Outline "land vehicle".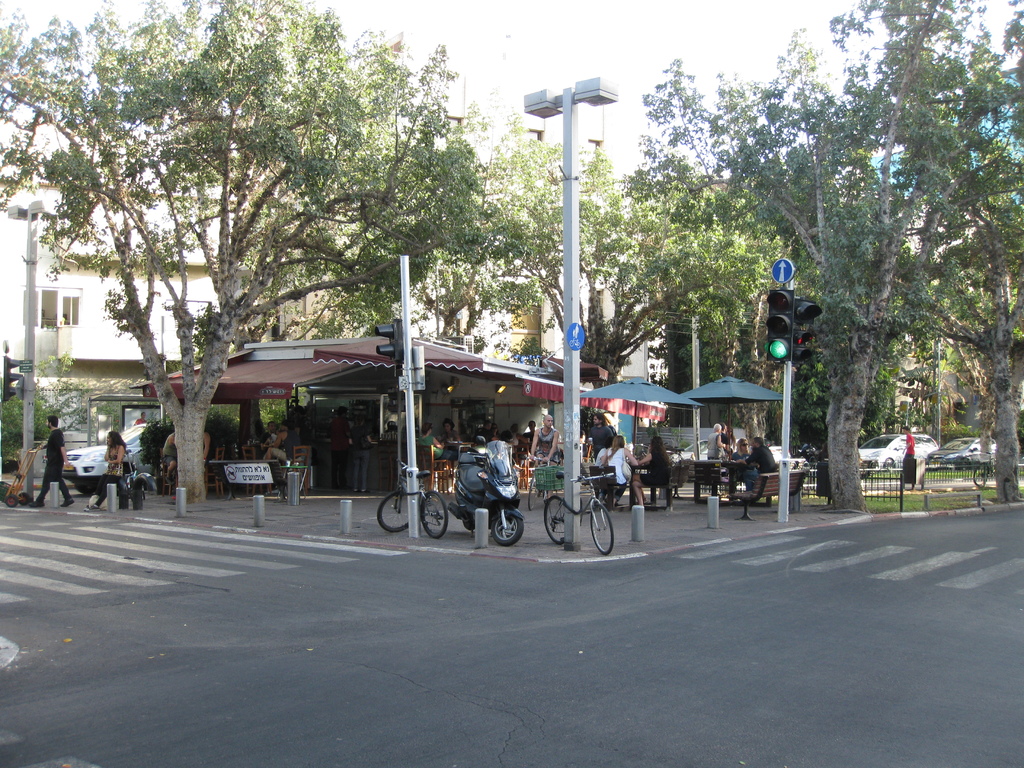
Outline: <bbox>672, 439, 794, 484</bbox>.
